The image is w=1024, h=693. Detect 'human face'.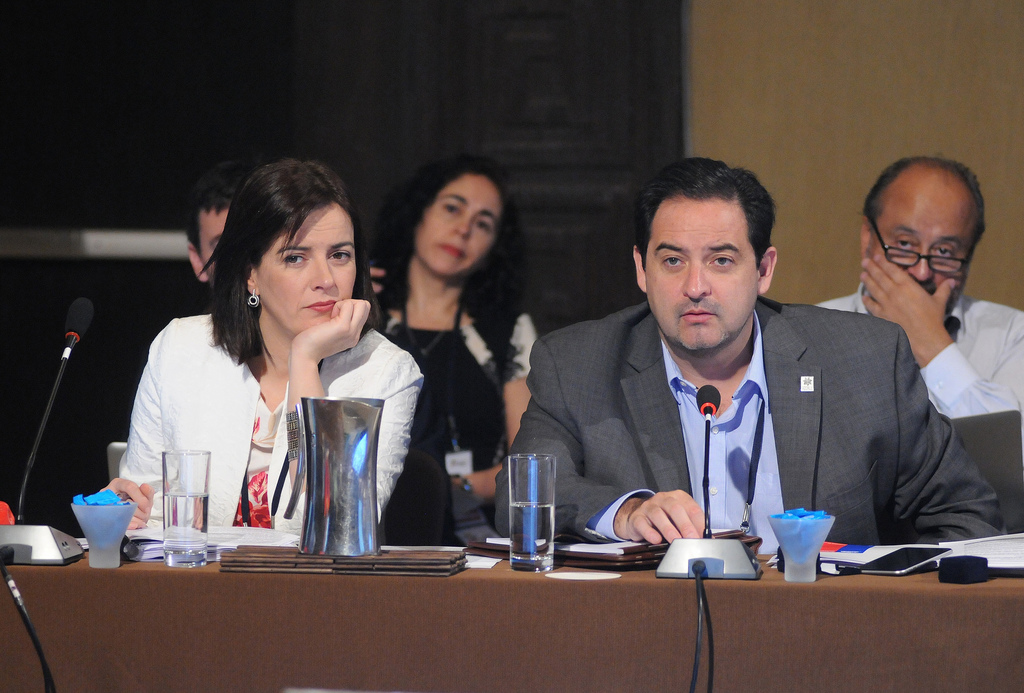
Detection: <bbox>861, 179, 970, 316</bbox>.
